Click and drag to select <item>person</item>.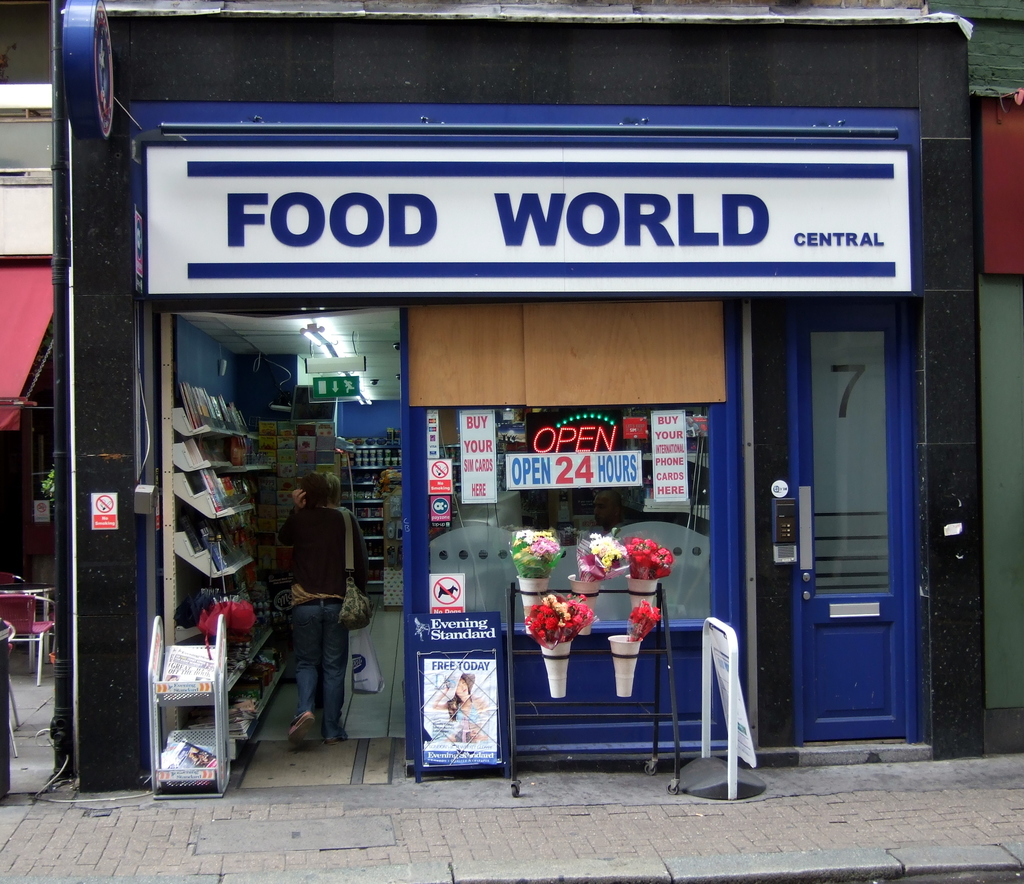
Selection: [264,455,358,766].
